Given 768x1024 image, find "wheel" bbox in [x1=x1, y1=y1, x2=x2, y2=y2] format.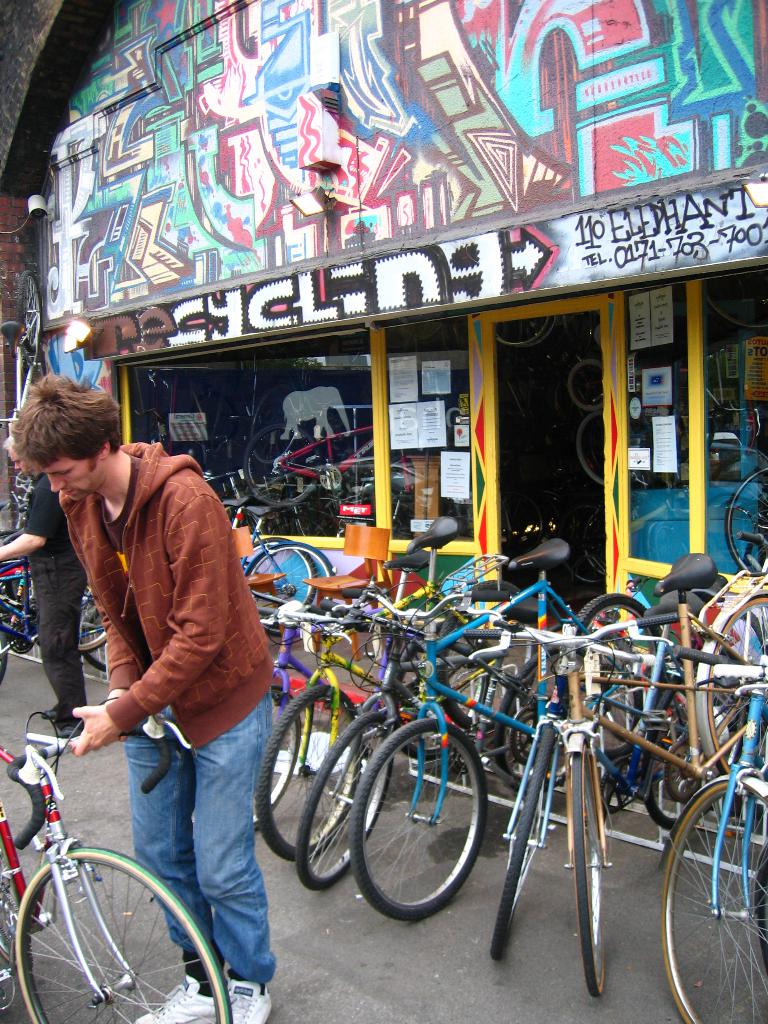
[x1=345, y1=716, x2=486, y2=917].
